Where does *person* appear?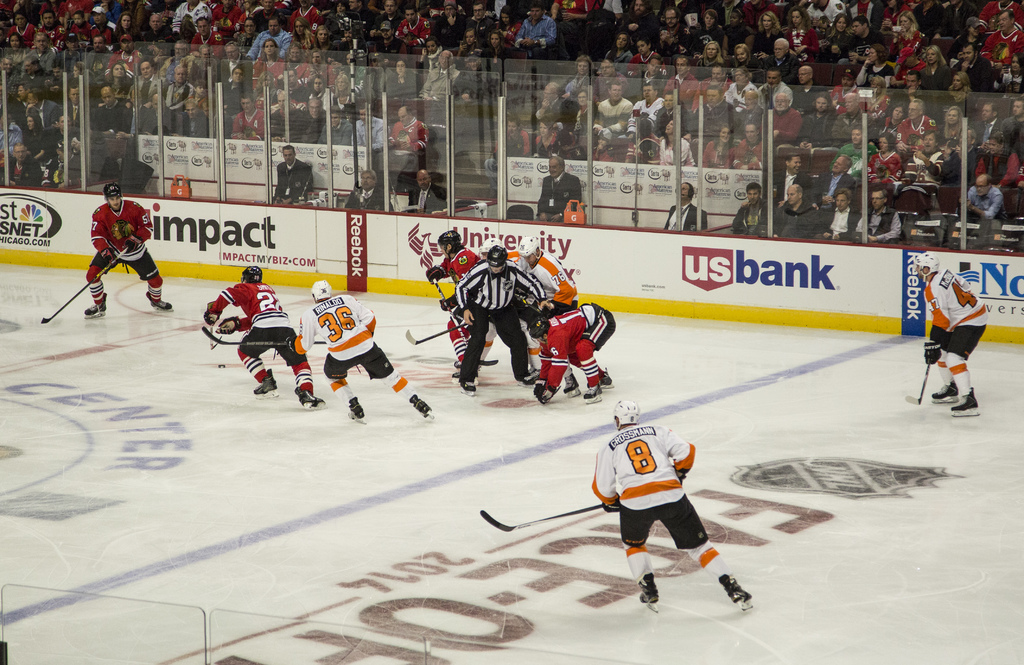
Appears at detection(531, 298, 618, 412).
